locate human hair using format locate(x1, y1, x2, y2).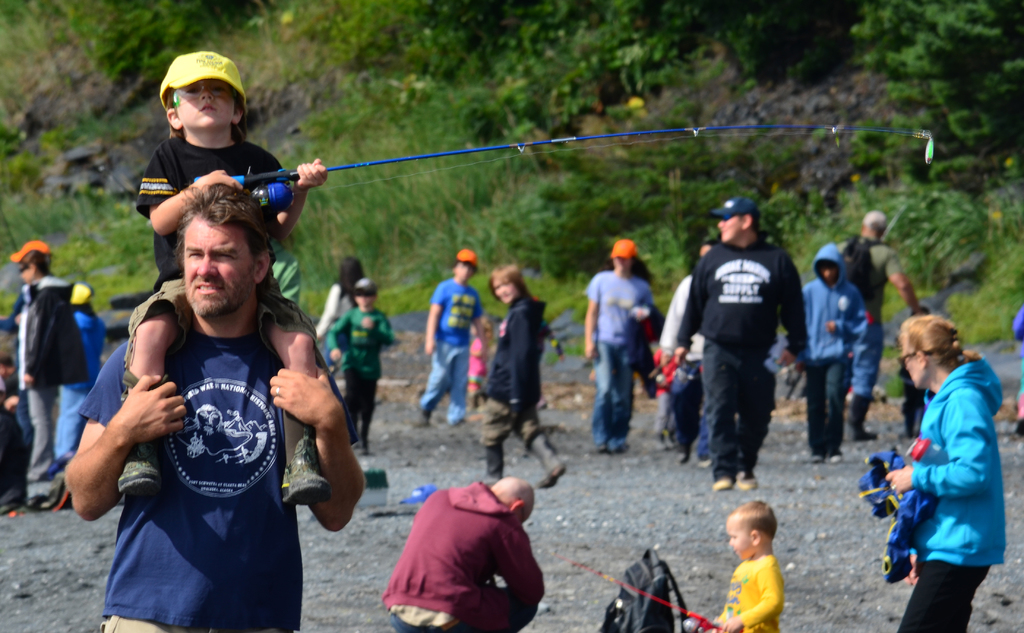
locate(486, 262, 536, 306).
